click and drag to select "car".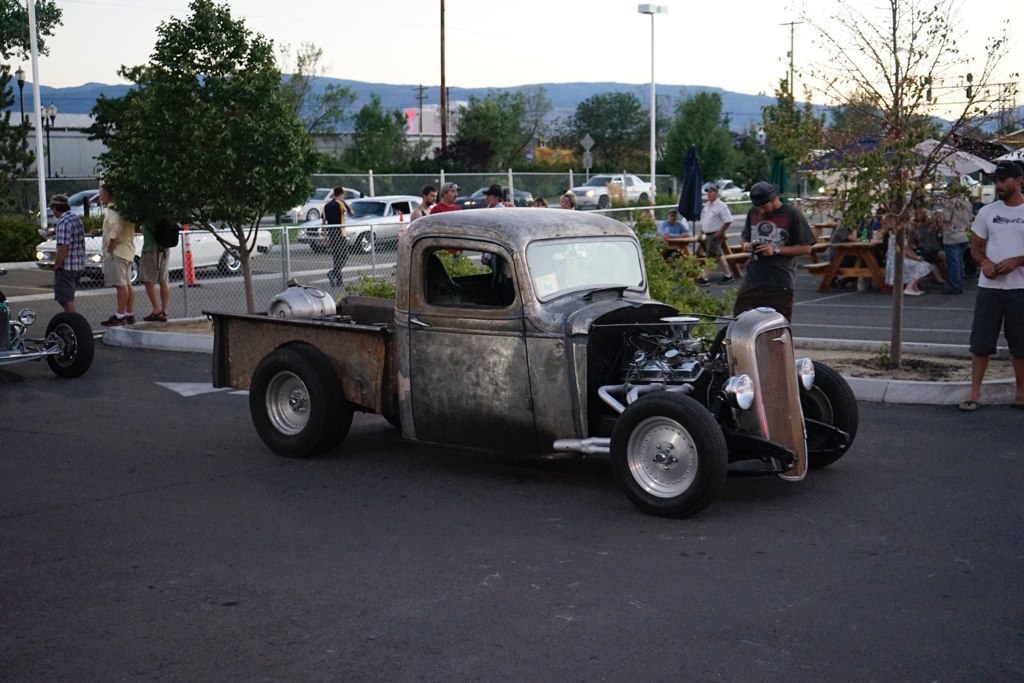
Selection: {"left": 0, "top": 266, "right": 93, "bottom": 378}.
